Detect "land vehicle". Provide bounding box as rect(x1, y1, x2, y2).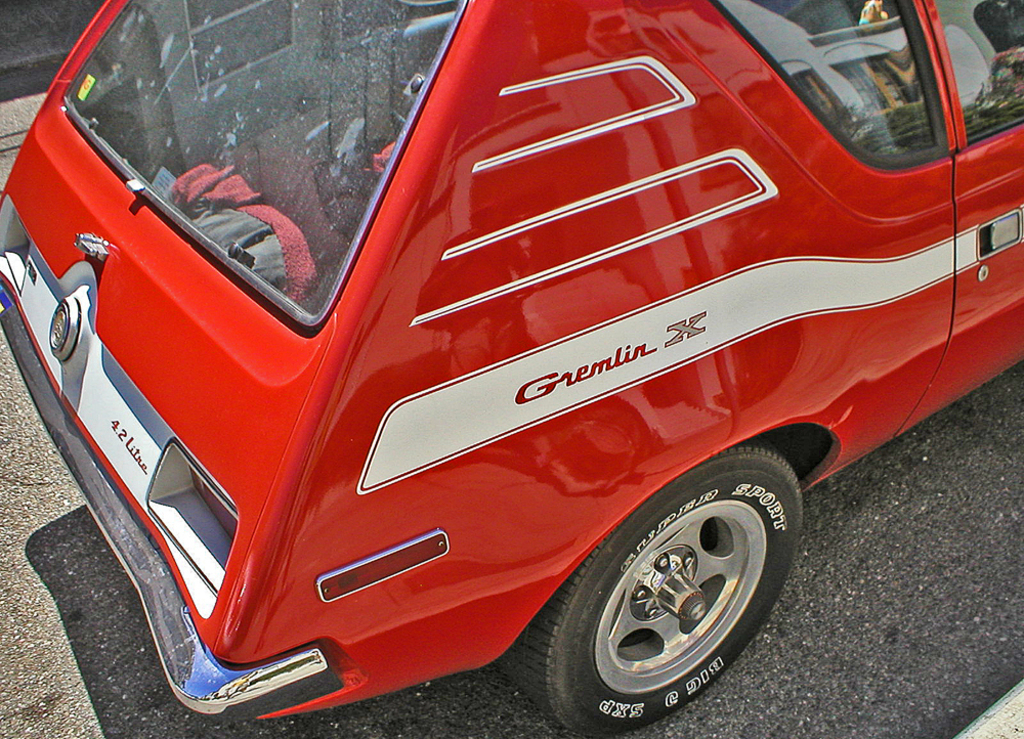
rect(0, 0, 1023, 738).
